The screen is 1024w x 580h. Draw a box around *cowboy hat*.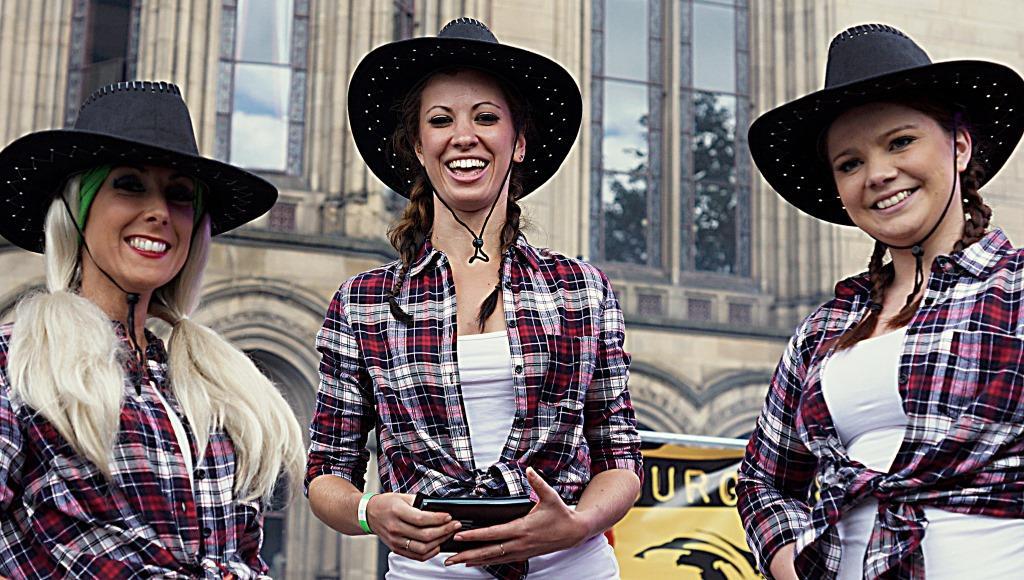
(746, 24, 1023, 317).
